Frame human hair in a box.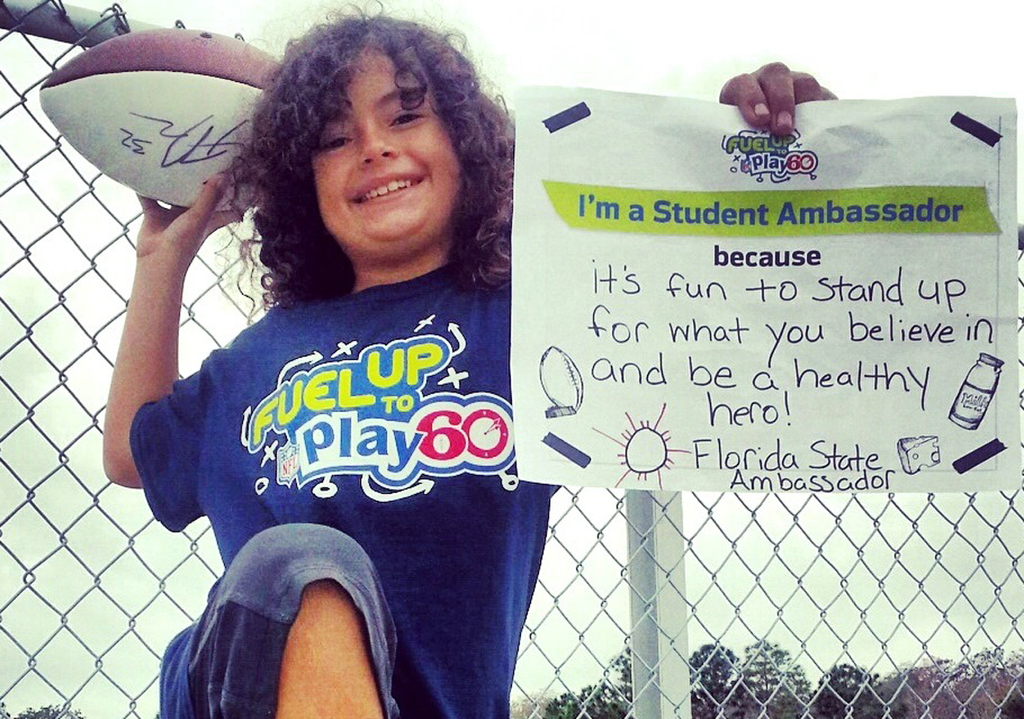
(left=233, top=11, right=491, bottom=275).
